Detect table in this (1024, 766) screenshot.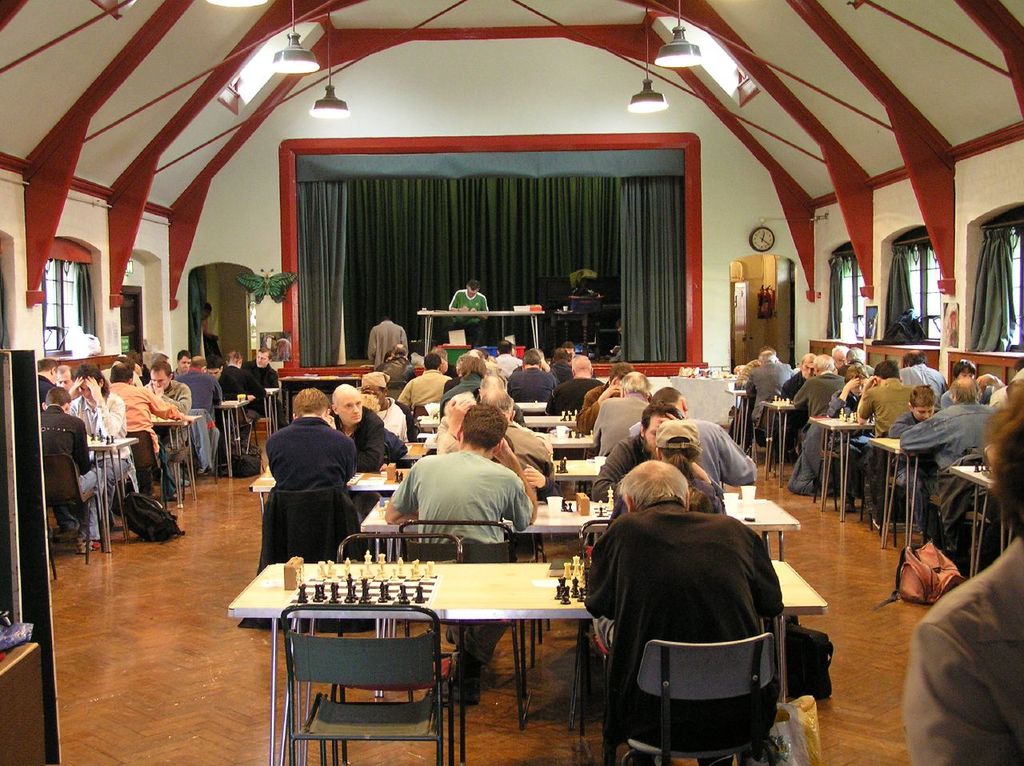
Detection: <box>406,421,595,453</box>.
